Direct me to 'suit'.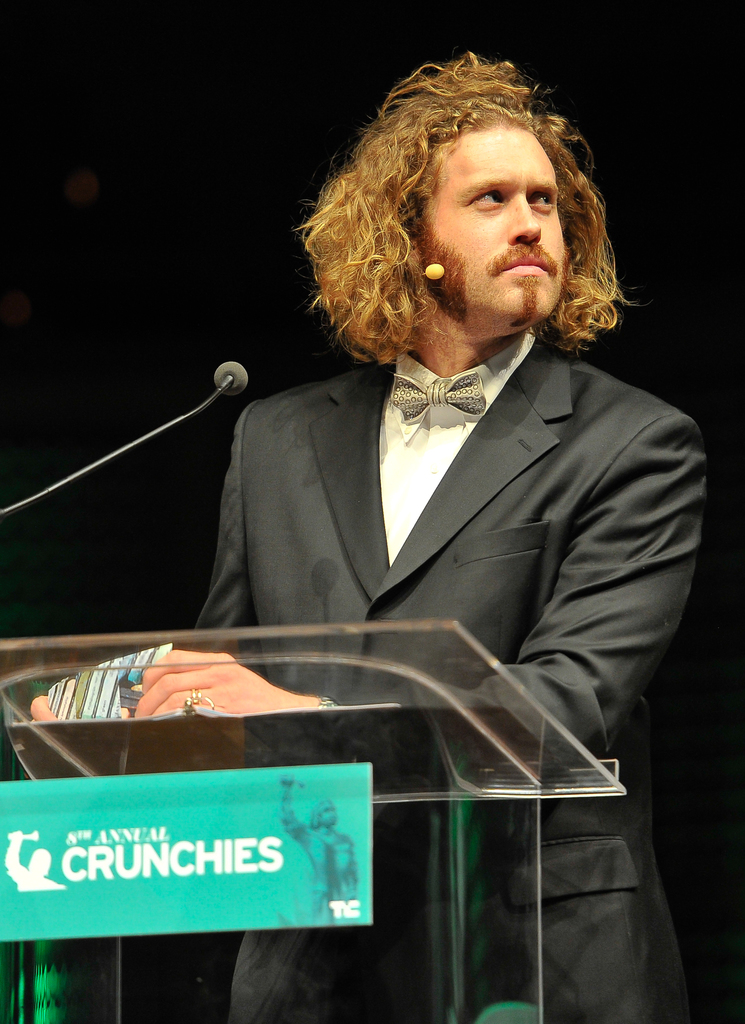
Direction: 207 326 700 1023.
